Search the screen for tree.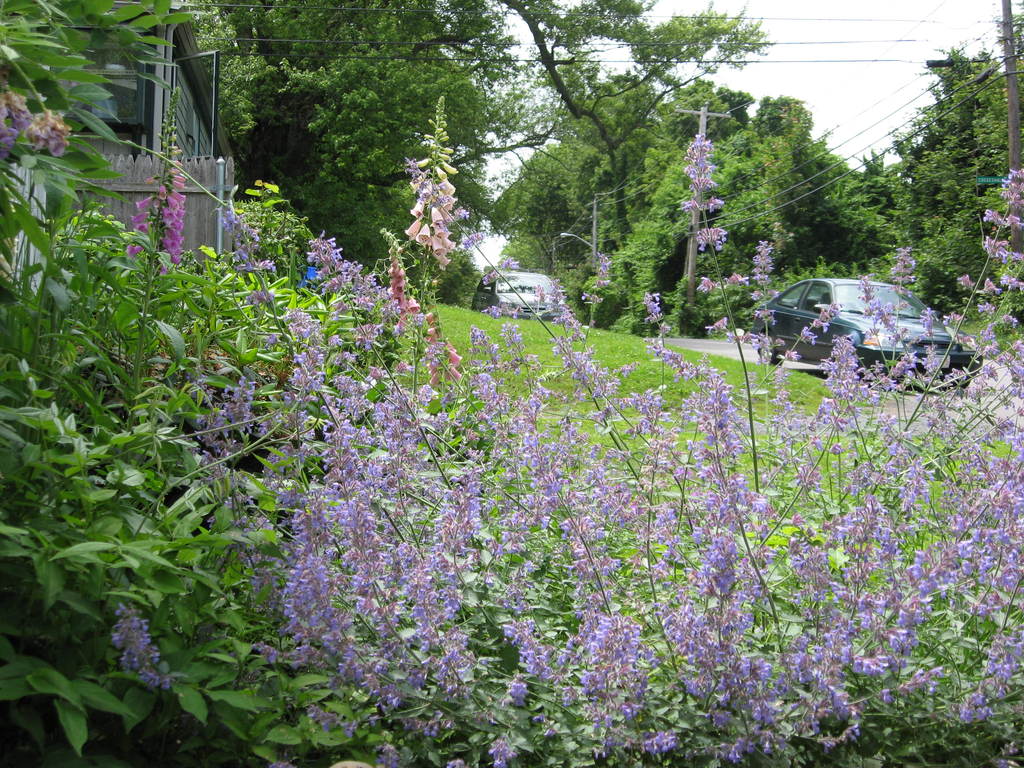
Found at locate(172, 0, 550, 291).
